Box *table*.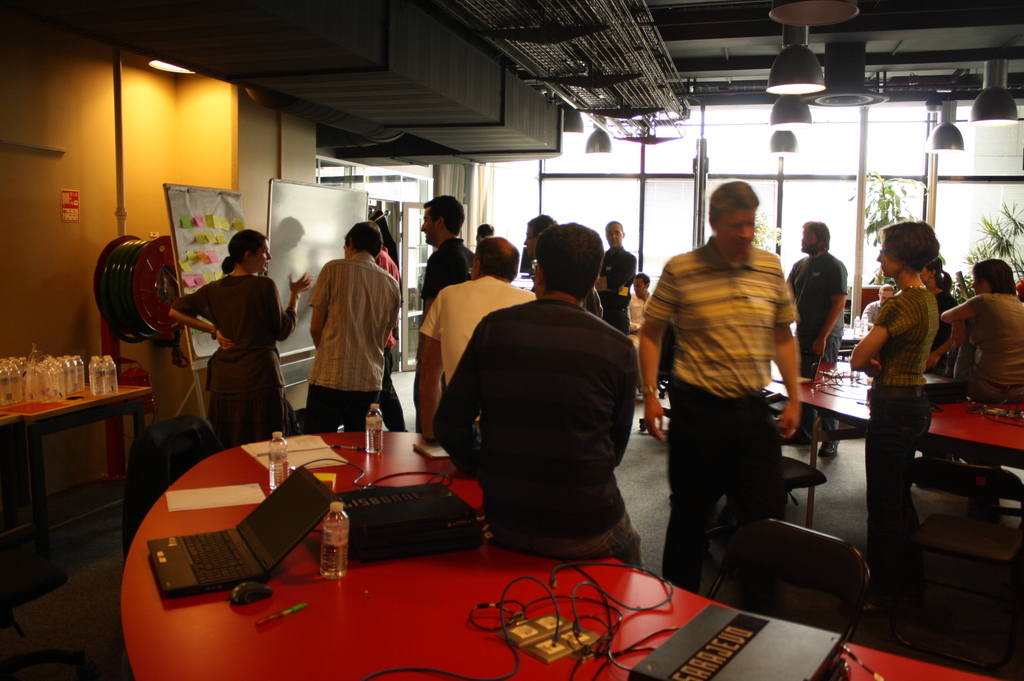
<region>764, 360, 1023, 579</region>.
